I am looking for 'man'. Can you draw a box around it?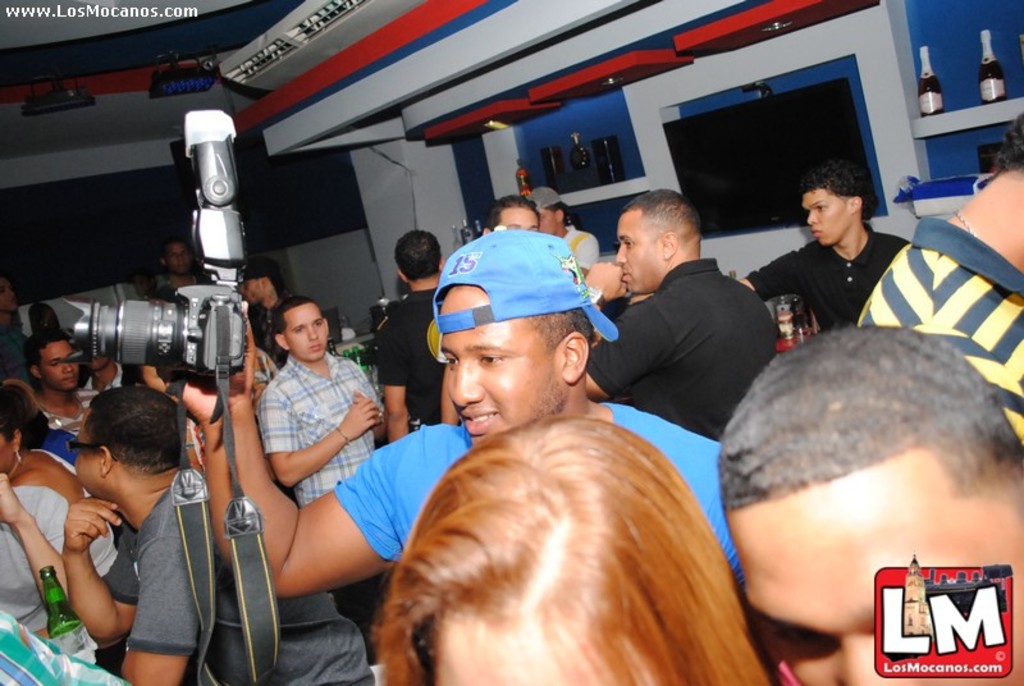
Sure, the bounding box is l=67, t=385, r=372, b=685.
